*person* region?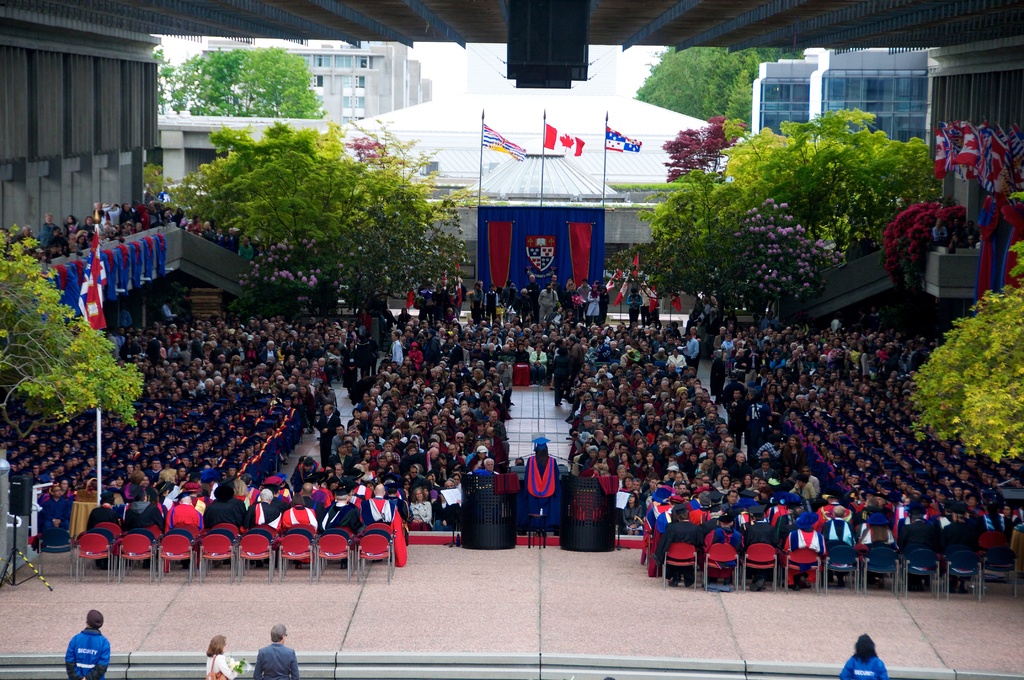
crop(480, 281, 499, 318)
